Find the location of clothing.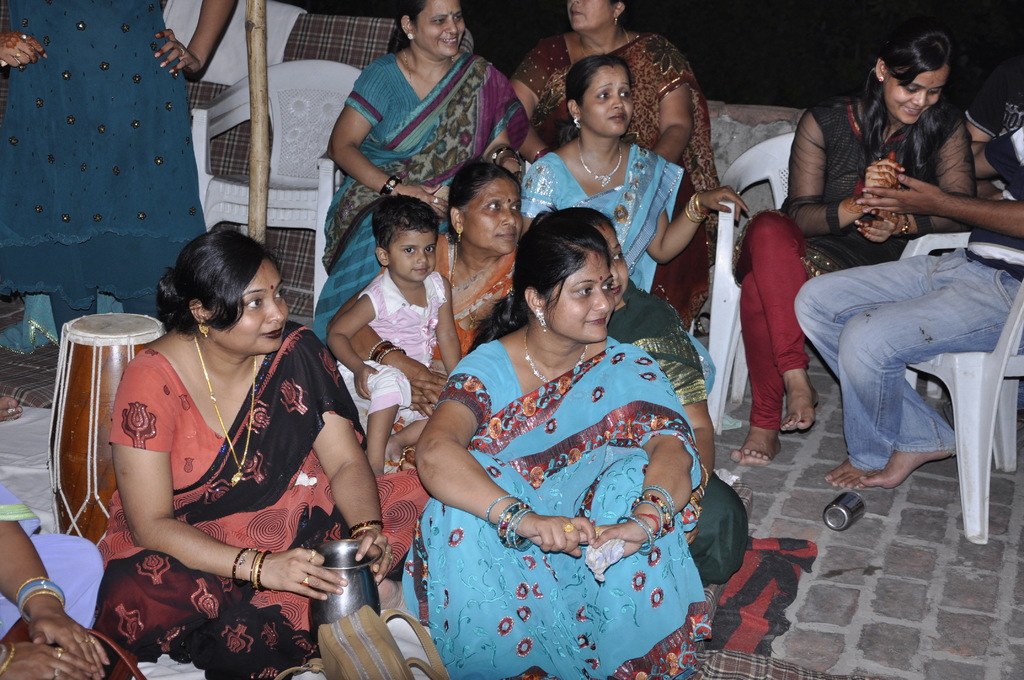
Location: detection(515, 25, 719, 323).
